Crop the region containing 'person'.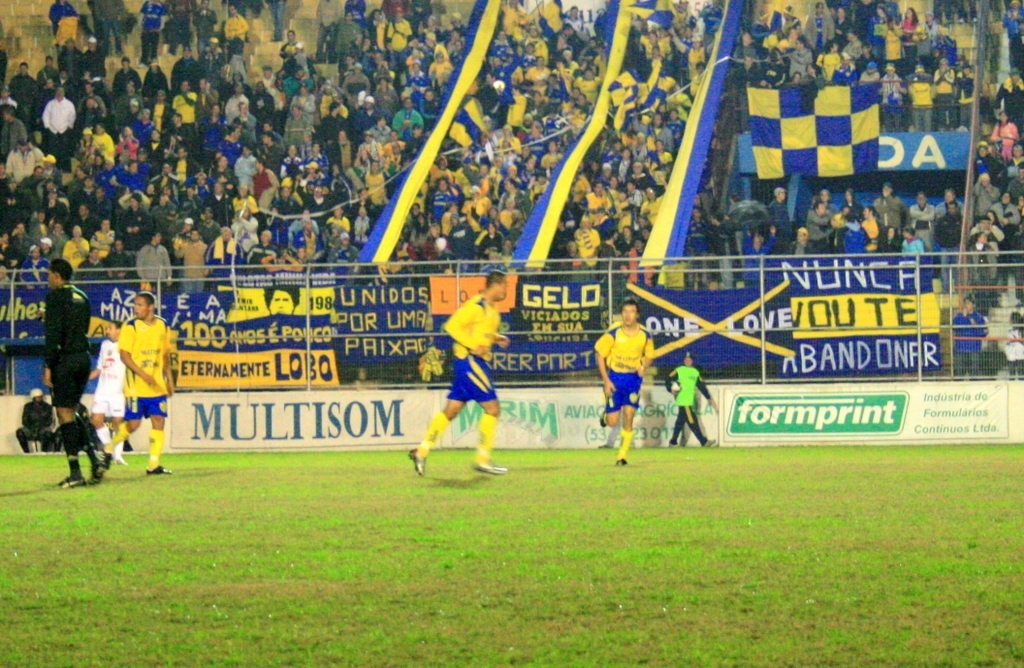
Crop region: bbox(410, 270, 513, 480).
